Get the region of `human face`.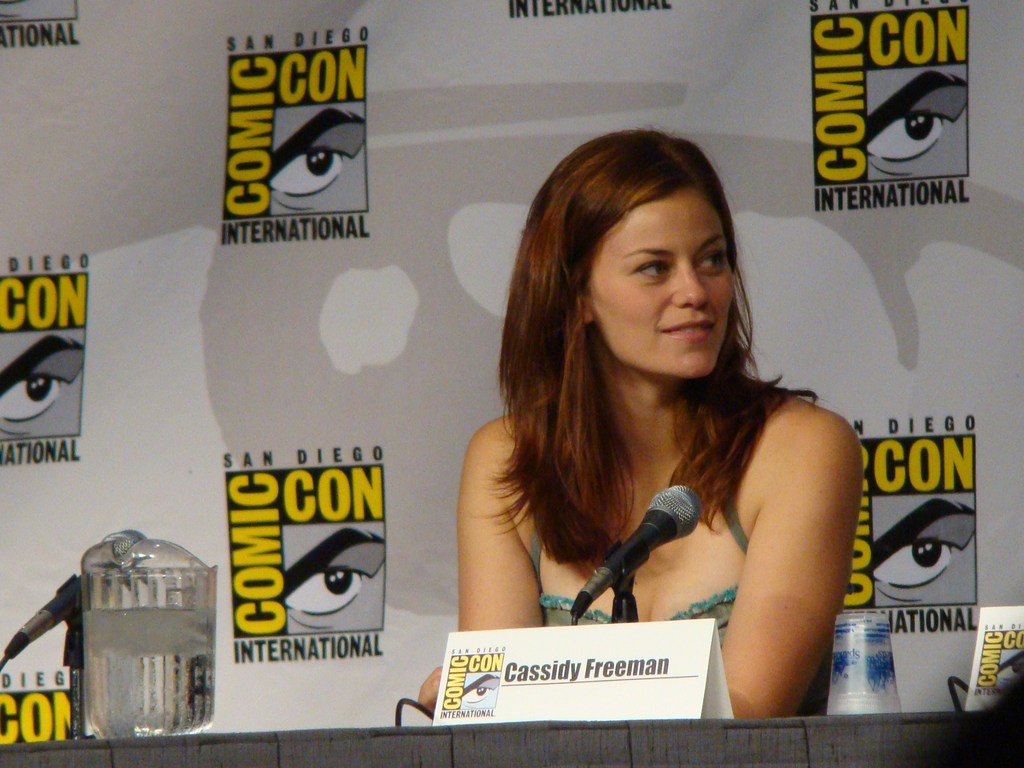
detection(868, 487, 980, 609).
